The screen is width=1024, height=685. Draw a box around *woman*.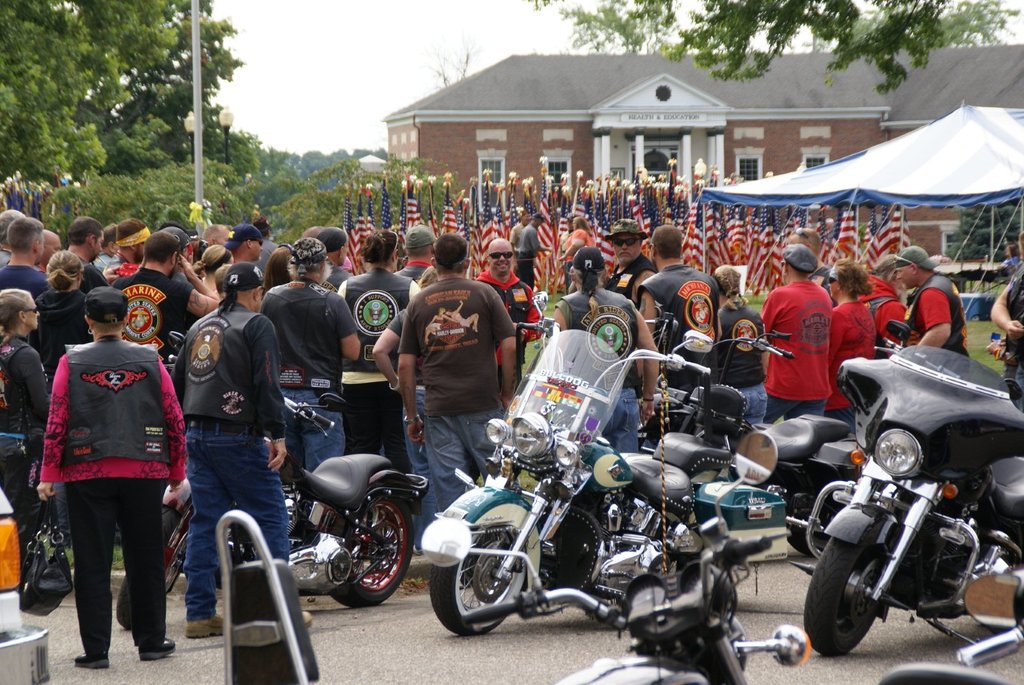
detection(196, 244, 234, 295).
